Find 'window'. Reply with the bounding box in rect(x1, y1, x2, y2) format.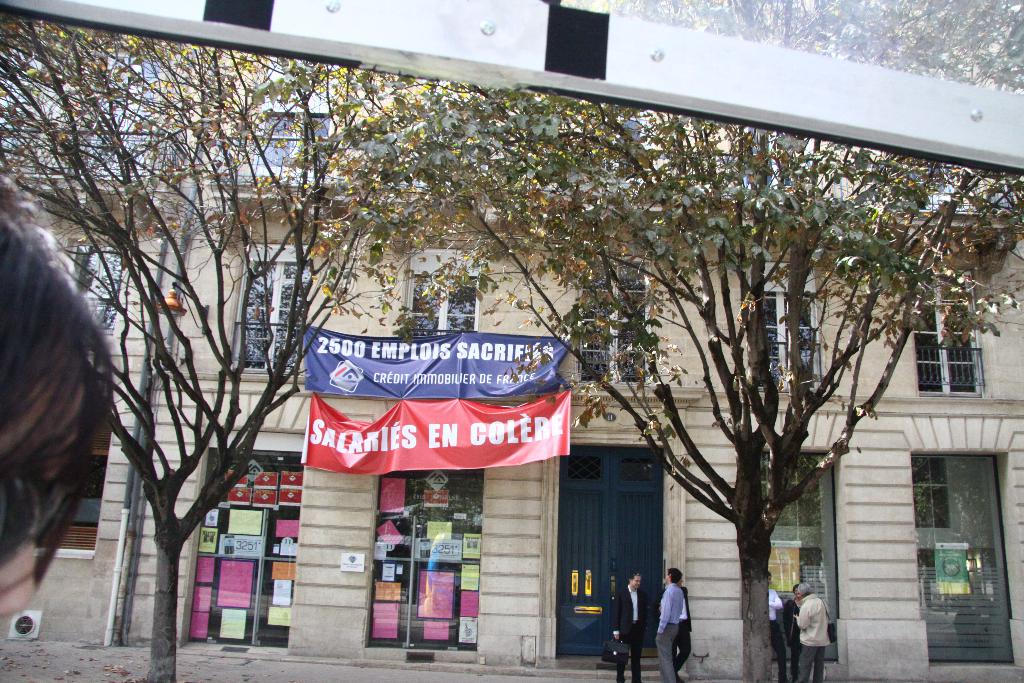
rect(198, 240, 300, 370).
